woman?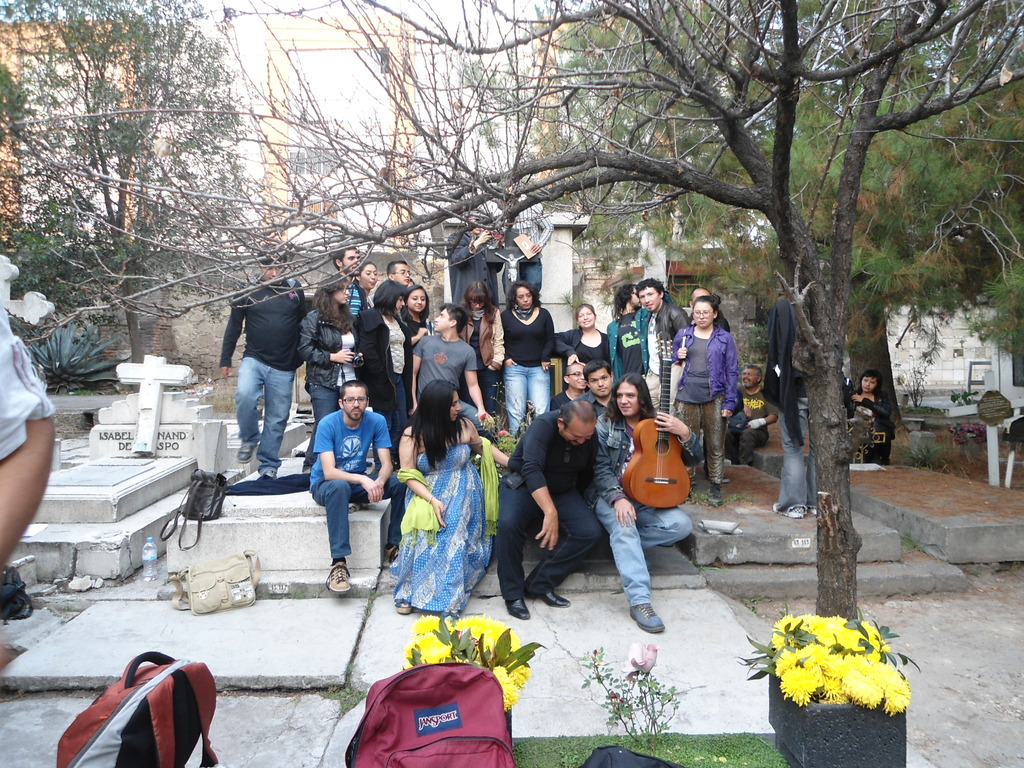
locate(847, 372, 897, 458)
